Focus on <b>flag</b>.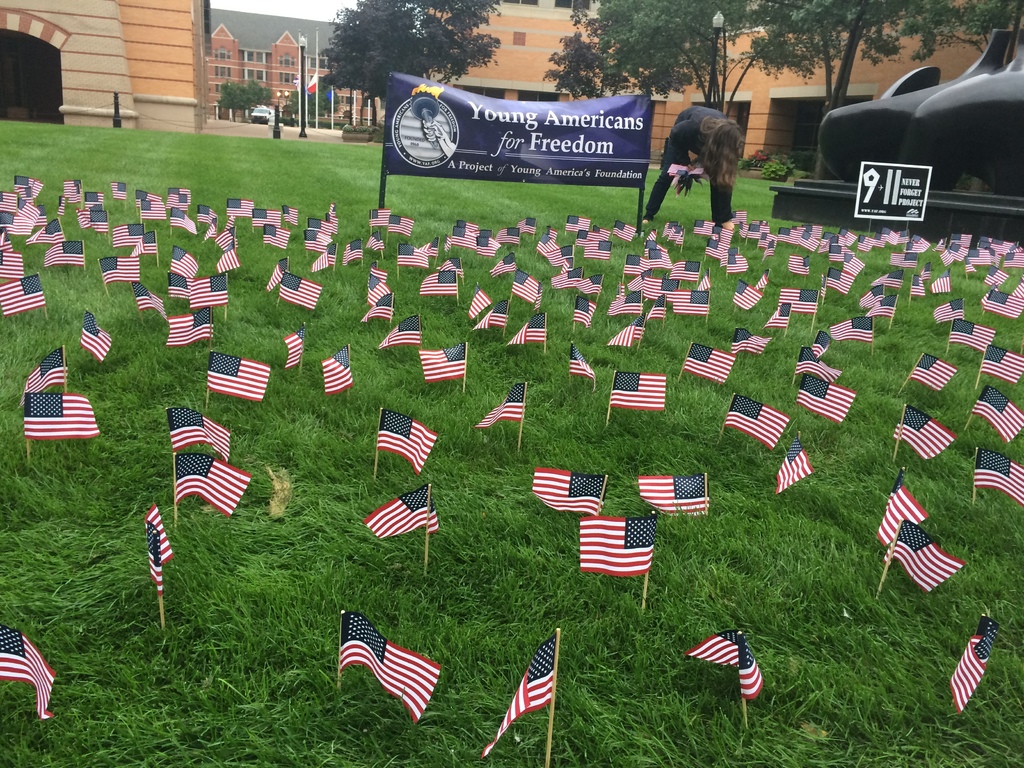
Focused at {"x1": 205, "y1": 355, "x2": 269, "y2": 404}.
